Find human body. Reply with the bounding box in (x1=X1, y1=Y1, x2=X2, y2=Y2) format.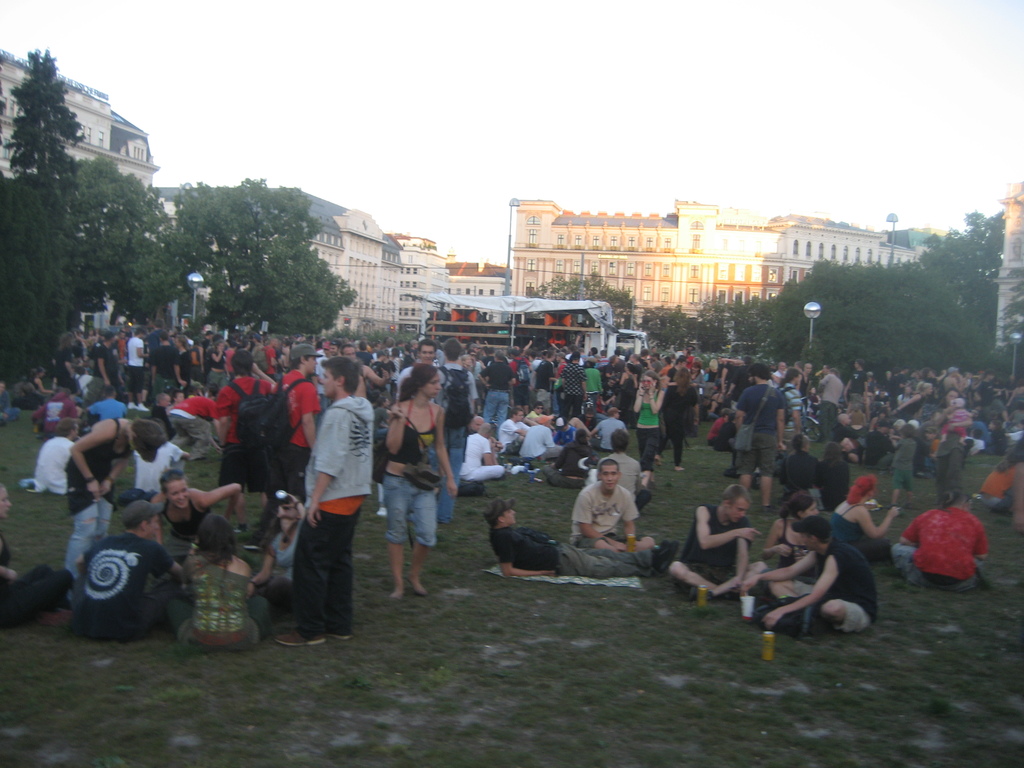
(x1=431, y1=337, x2=478, y2=525).
